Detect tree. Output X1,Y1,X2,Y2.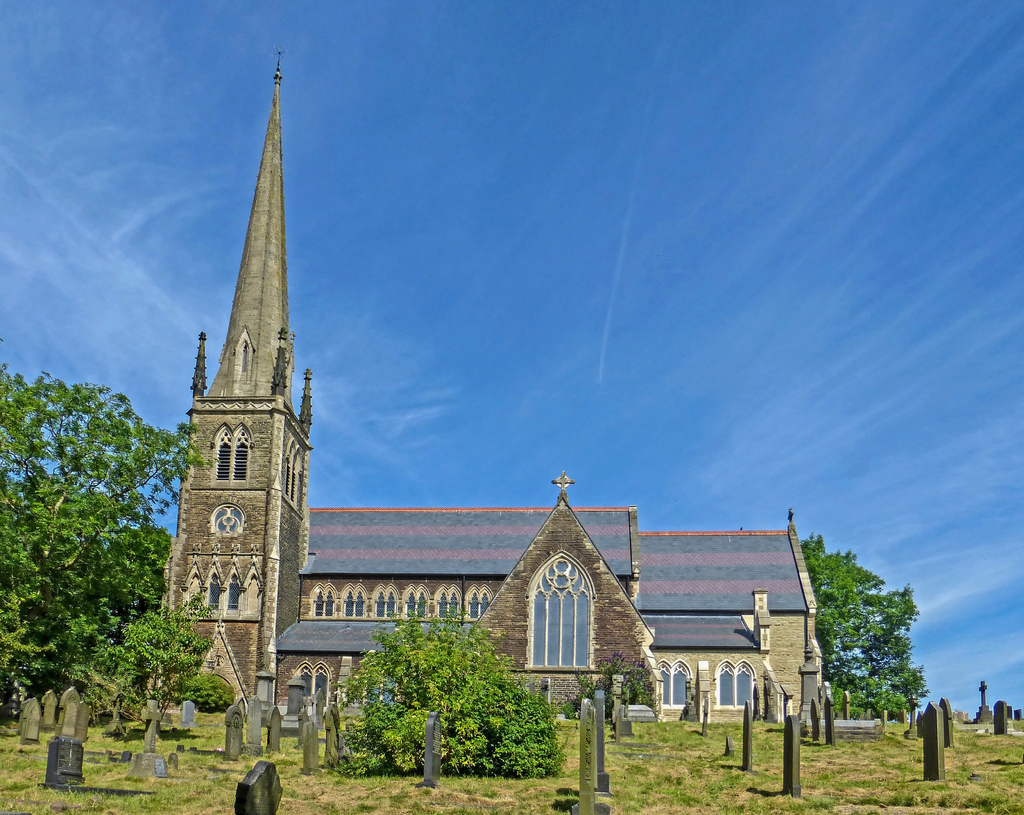
0,362,220,715.
